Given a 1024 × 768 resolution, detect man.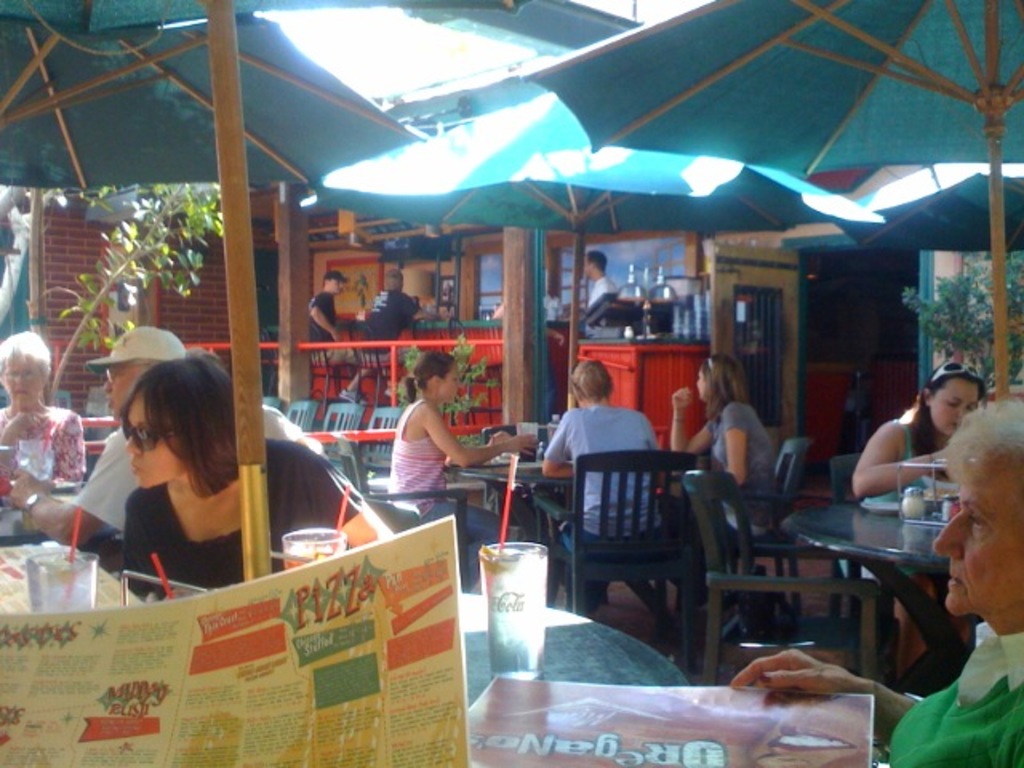
(336, 272, 429, 400).
